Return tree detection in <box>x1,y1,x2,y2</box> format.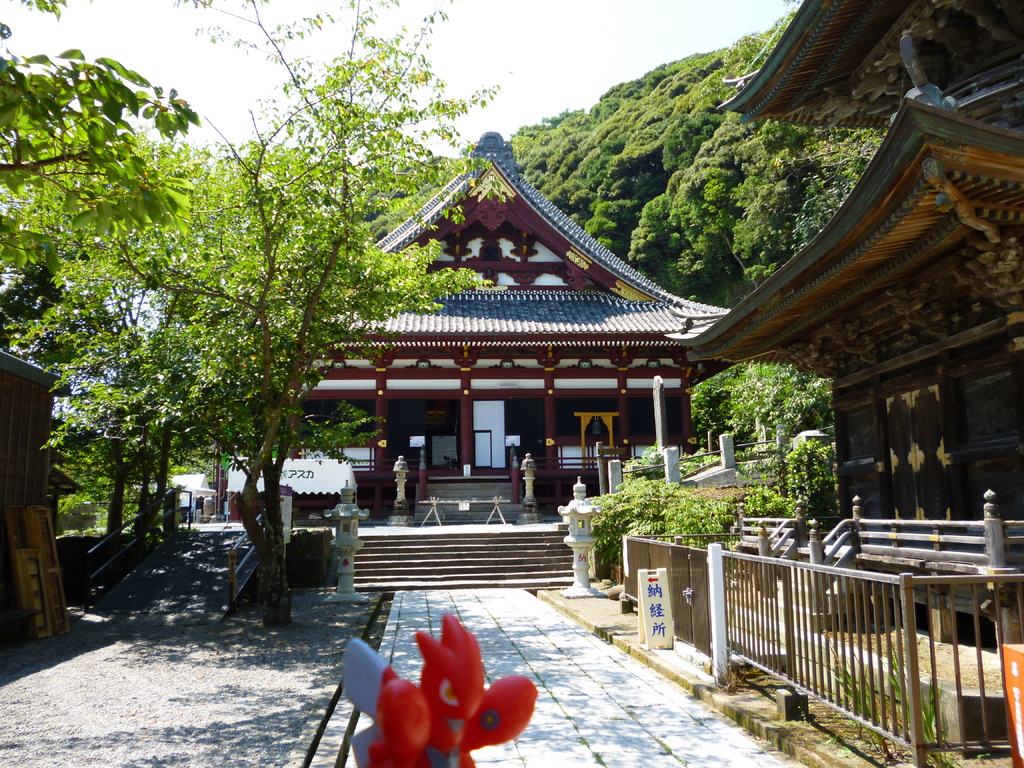
<box>0,0,204,279</box>.
